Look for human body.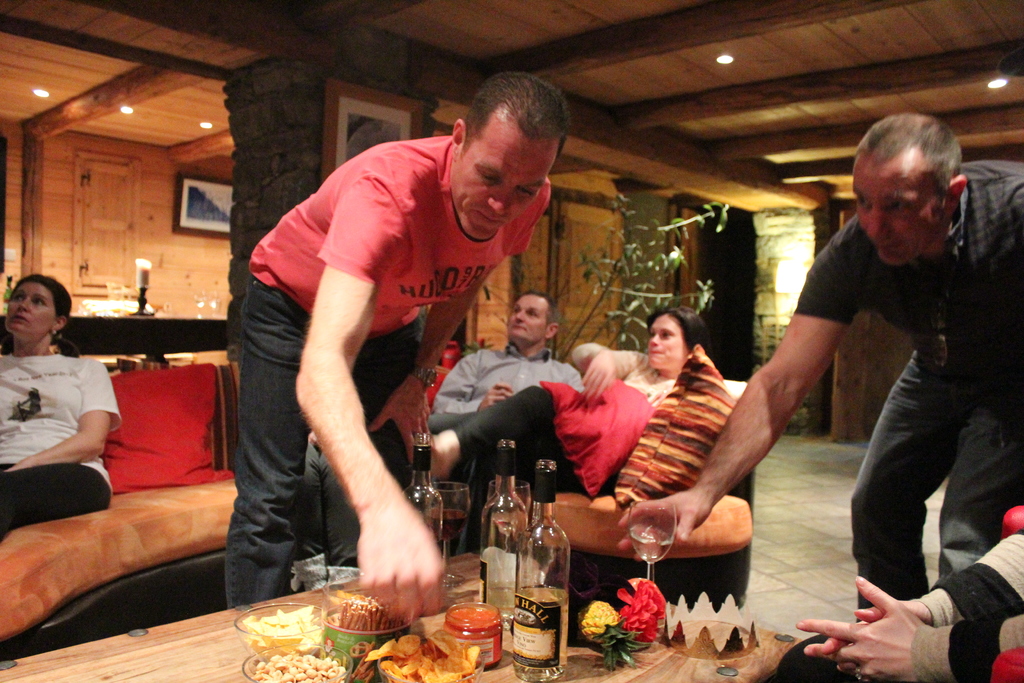
Found: (left=433, top=353, right=735, bottom=509).
